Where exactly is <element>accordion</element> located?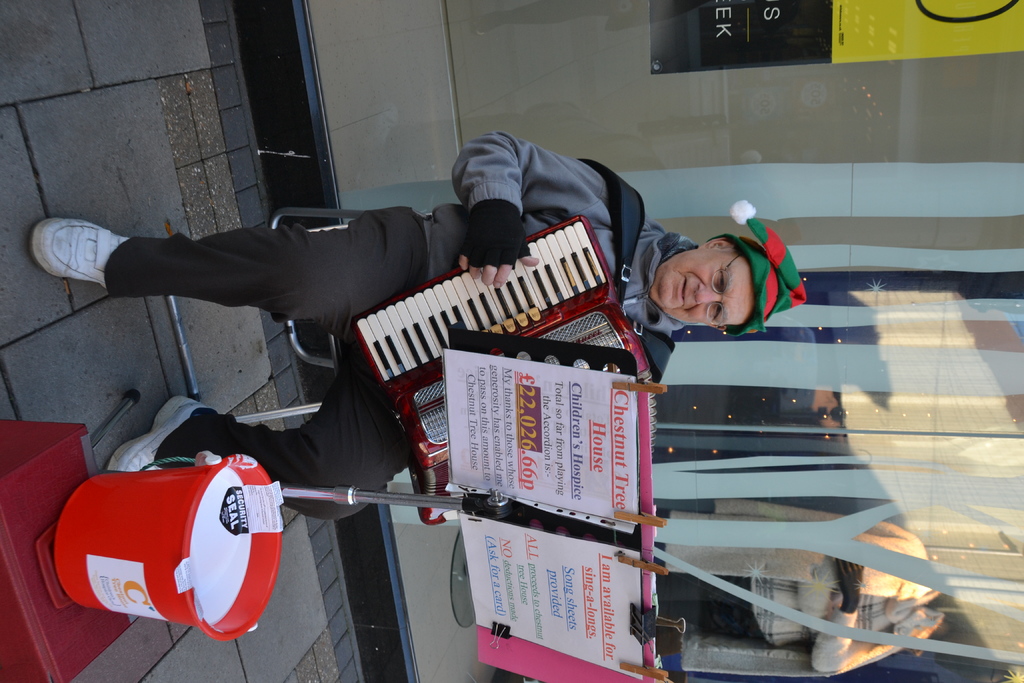
Its bounding box is (left=353, top=146, right=654, bottom=526).
